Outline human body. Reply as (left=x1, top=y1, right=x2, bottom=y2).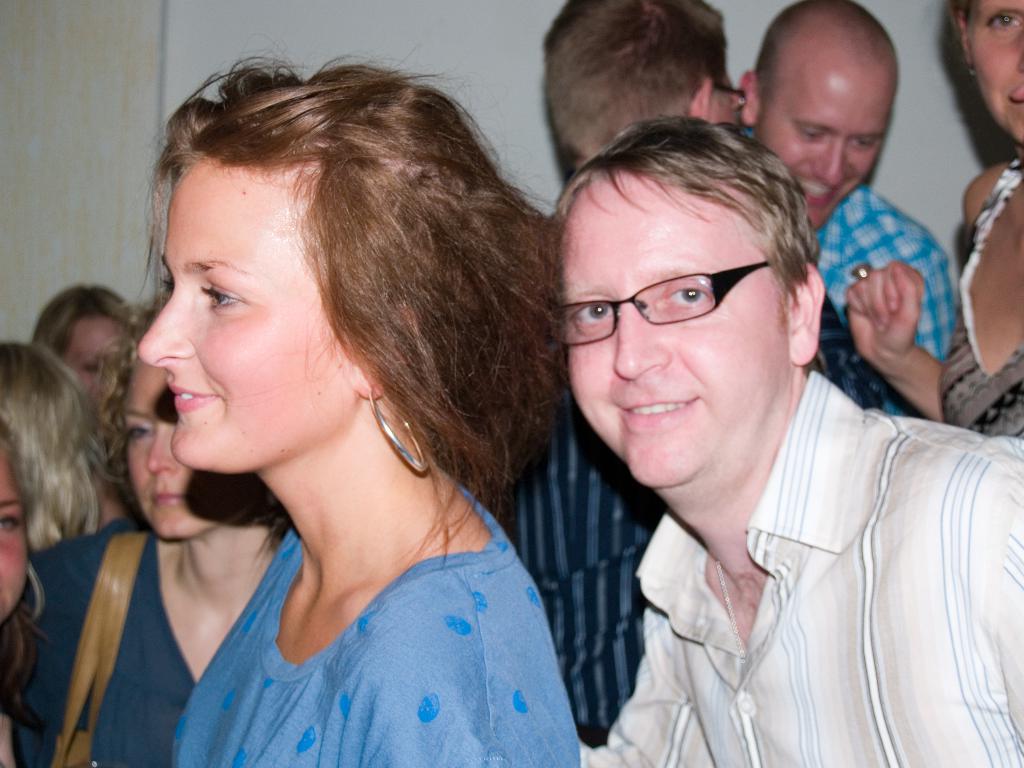
(left=852, top=0, right=1023, bottom=441).
